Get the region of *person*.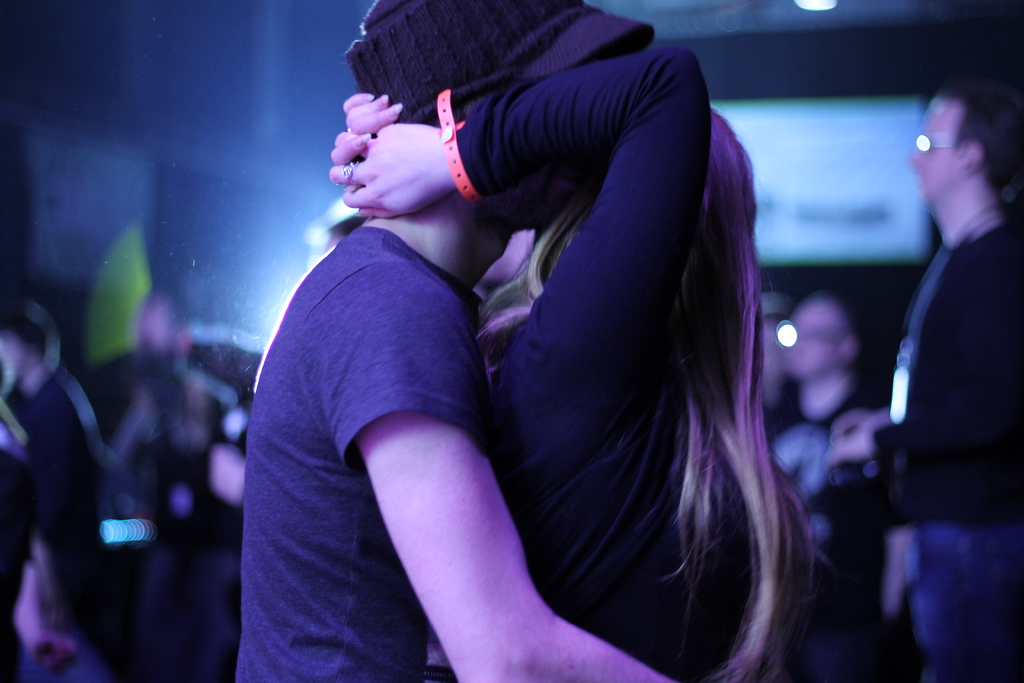
Rect(819, 71, 1023, 682).
